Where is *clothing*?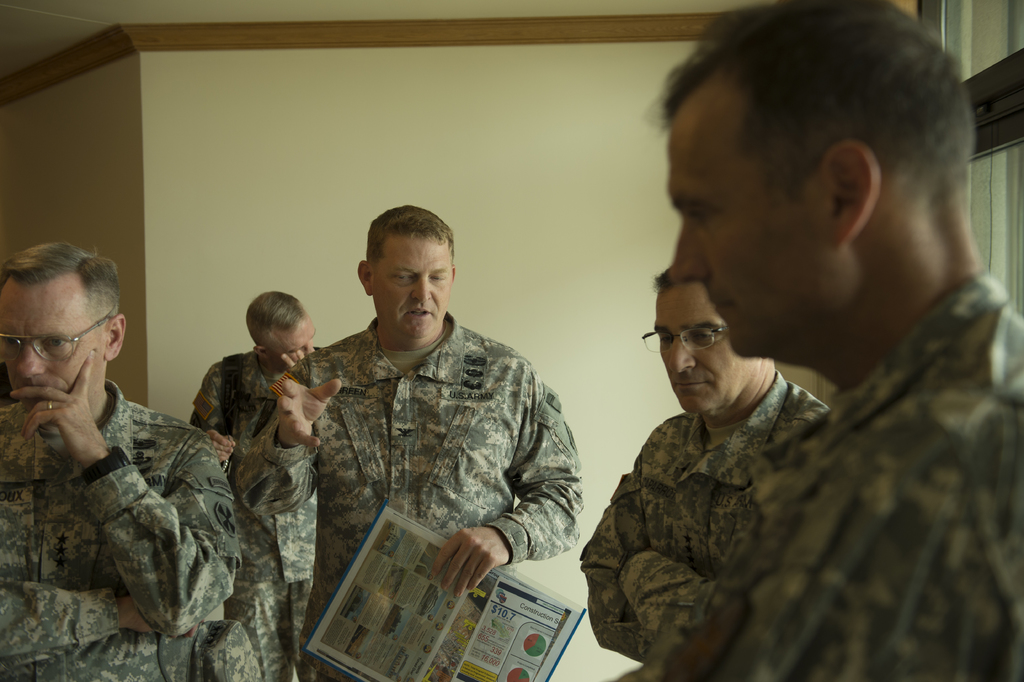
<bbox>621, 275, 1023, 681</bbox>.
